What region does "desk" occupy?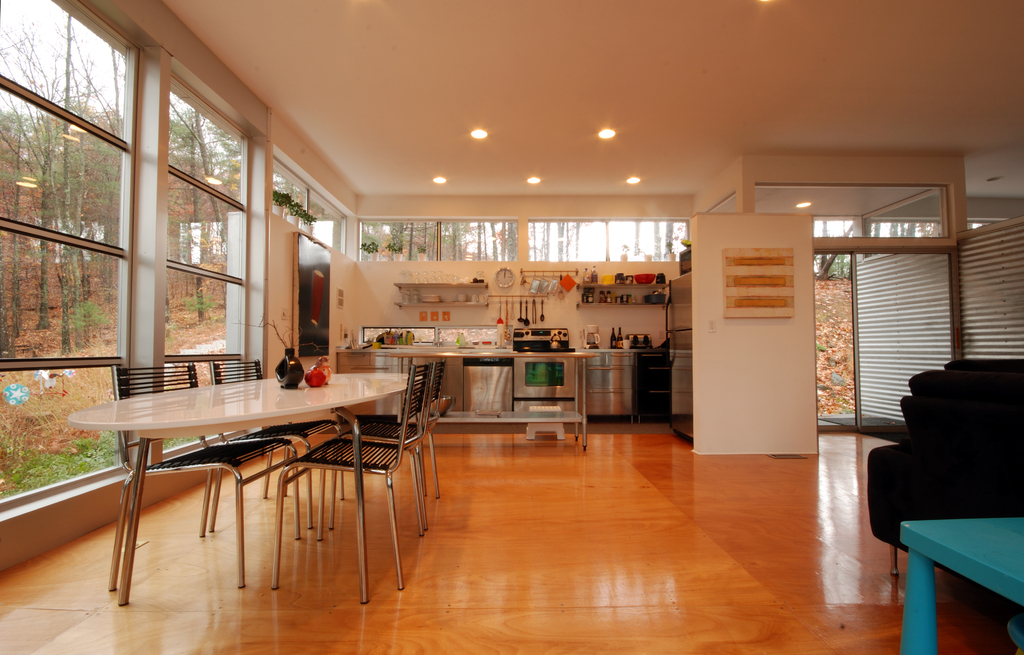
(left=84, top=356, right=421, bottom=604).
